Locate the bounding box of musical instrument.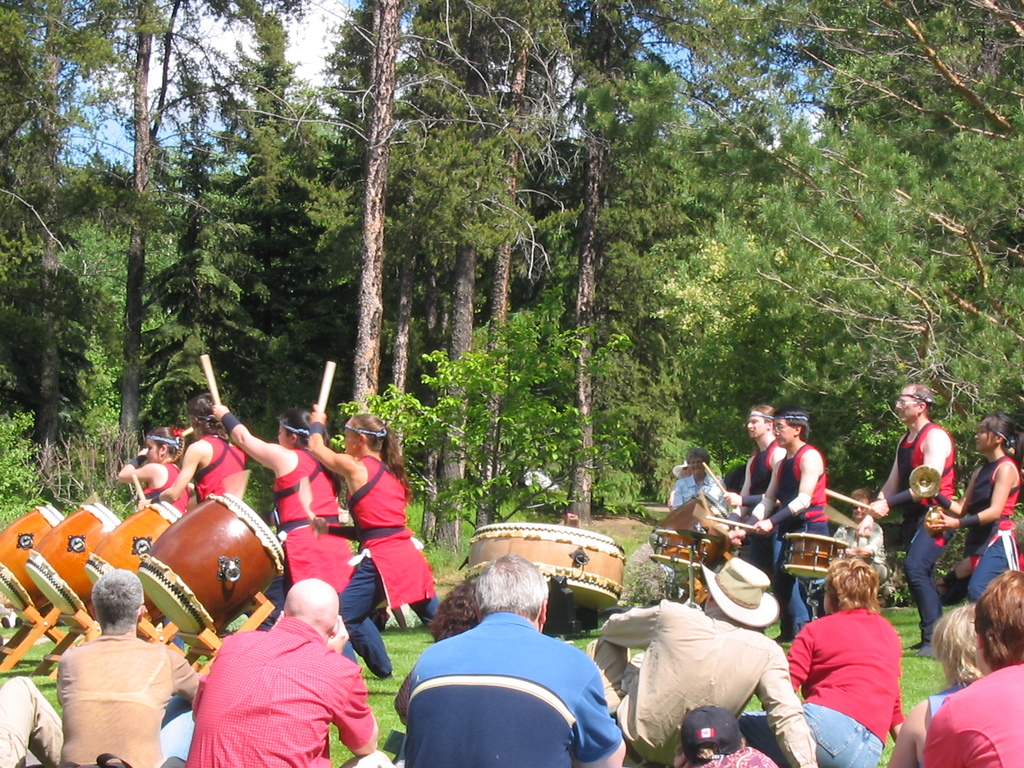
Bounding box: box=[637, 482, 737, 549].
